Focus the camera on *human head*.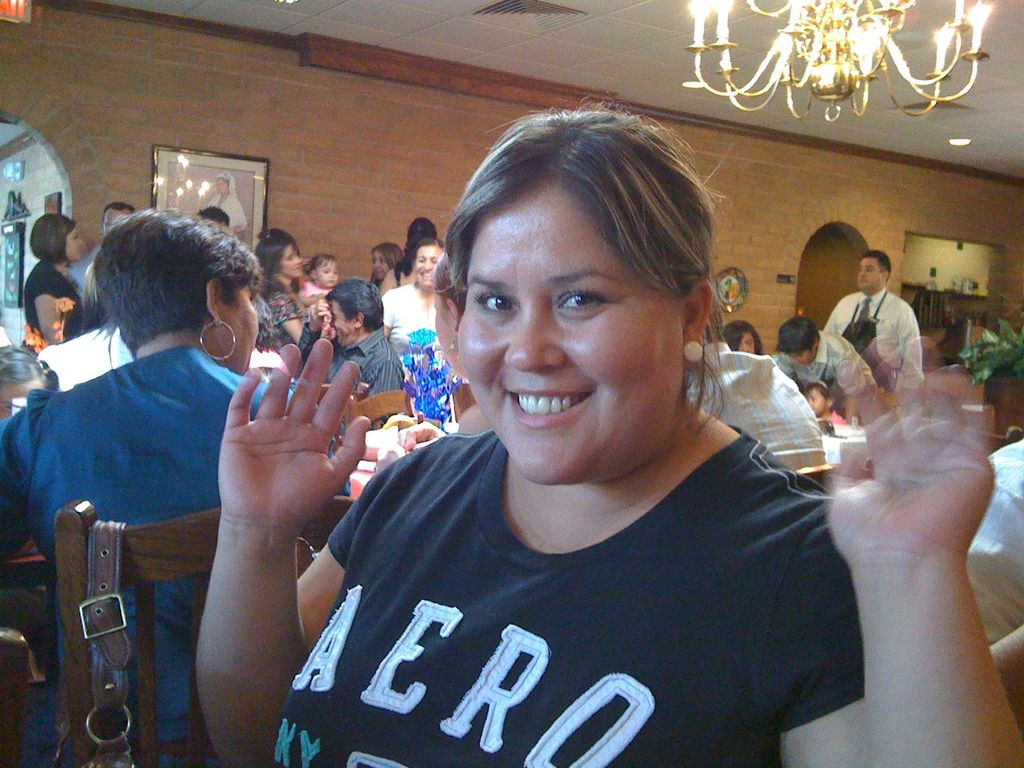
Focus region: 98, 208, 259, 369.
